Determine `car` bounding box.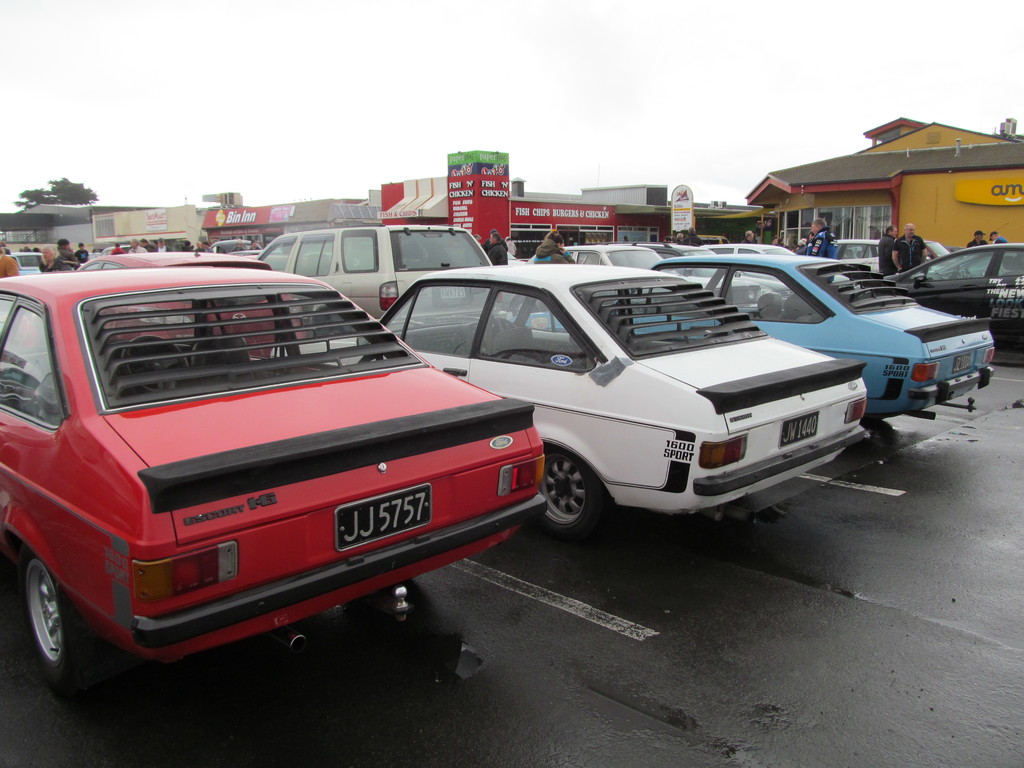
Determined: (876,232,1023,352).
